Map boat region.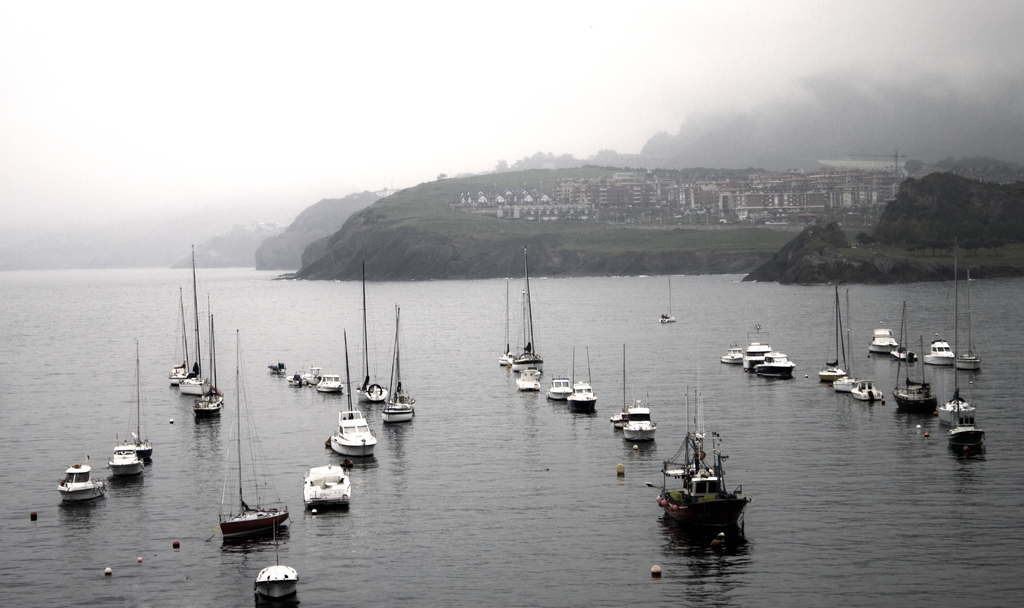
Mapped to (548,351,579,397).
